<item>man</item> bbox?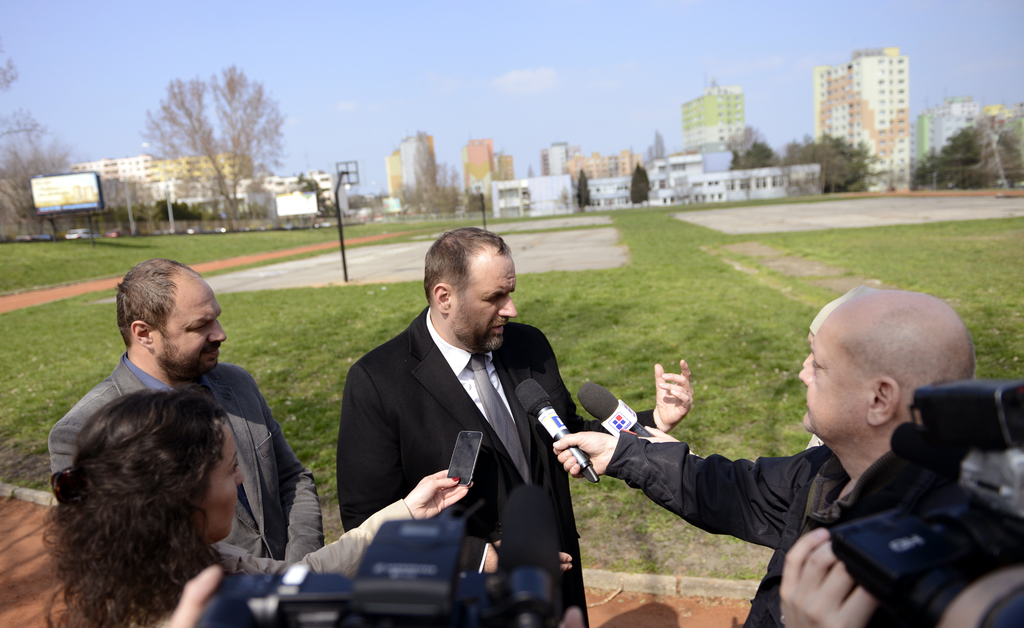
left=340, top=224, right=701, bottom=627
